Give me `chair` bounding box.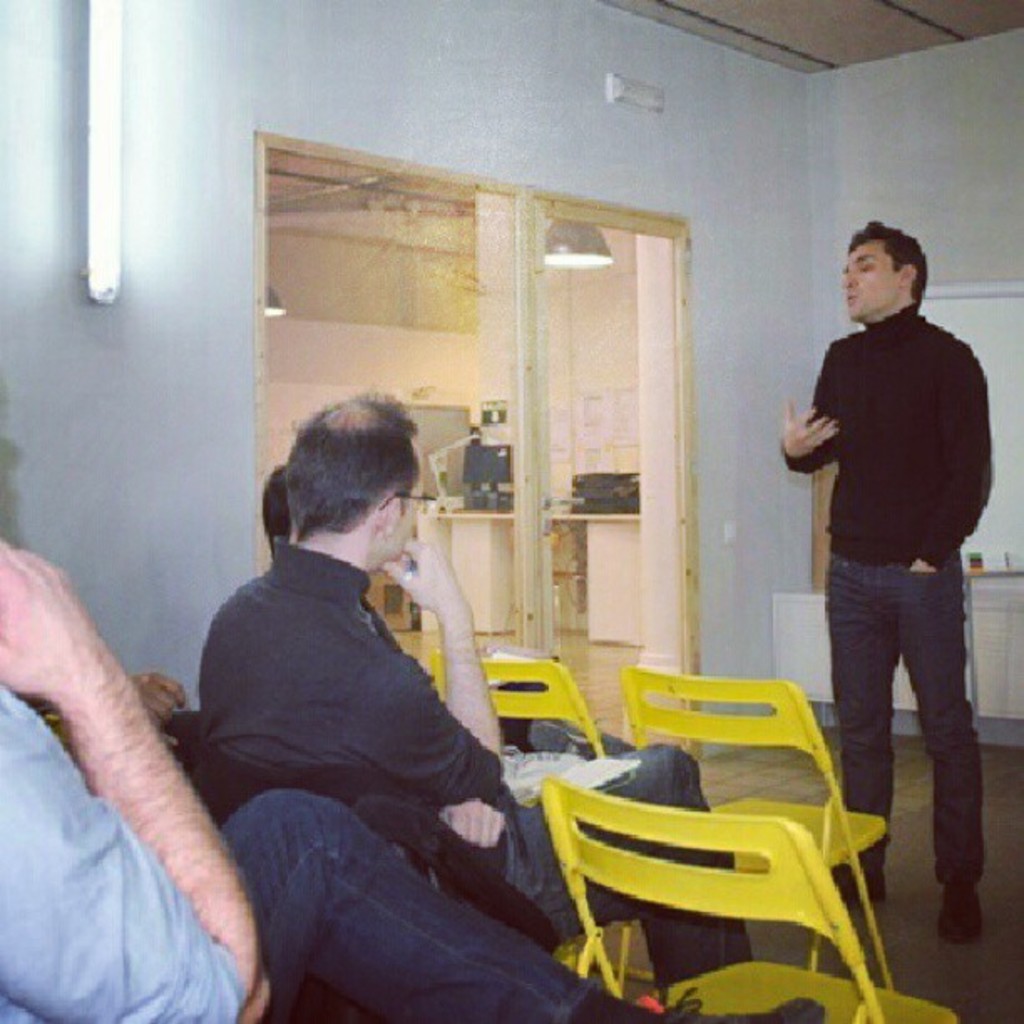
locate(612, 664, 892, 991).
